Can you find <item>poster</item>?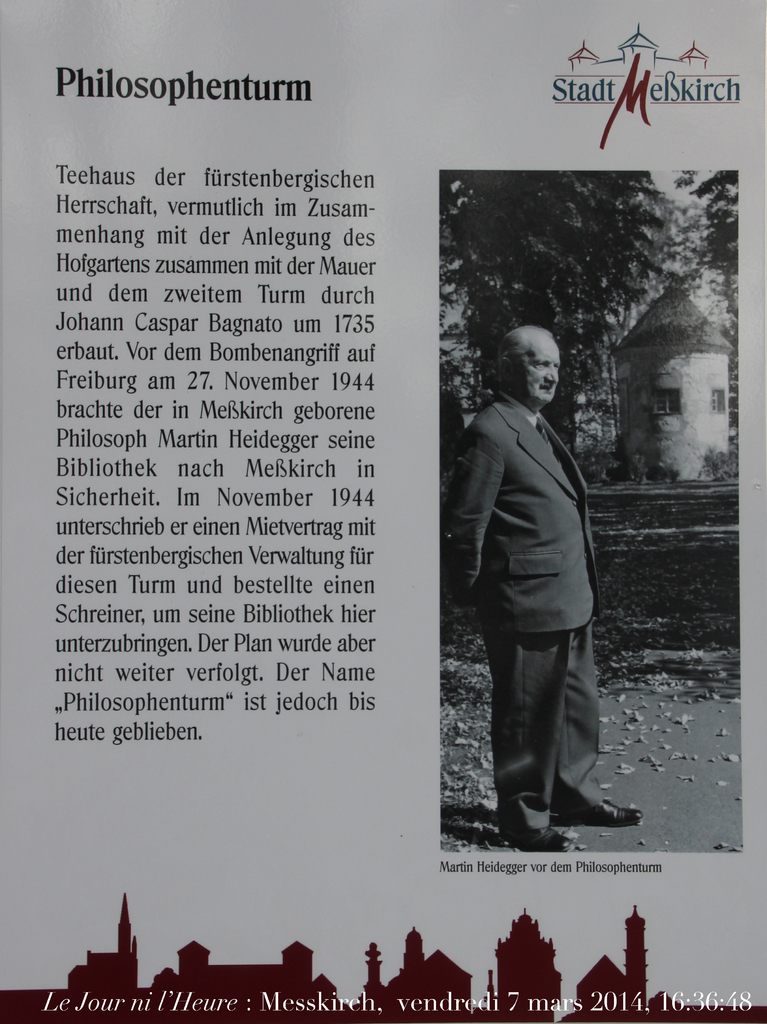
Yes, bounding box: left=0, top=1, right=766, bottom=1020.
